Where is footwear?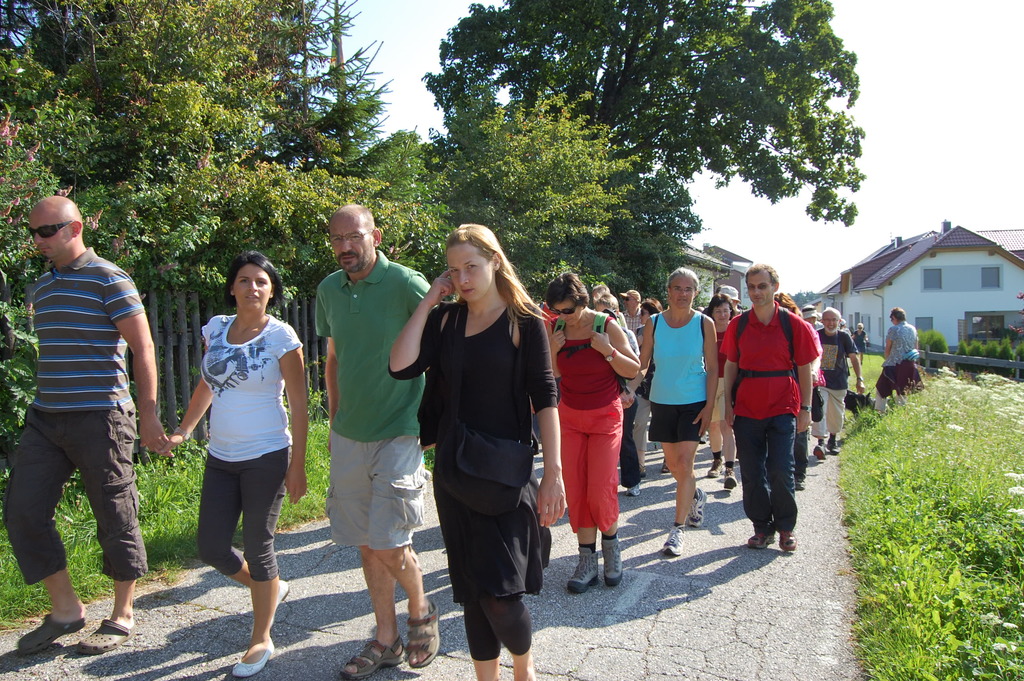
bbox=[401, 600, 439, 666].
